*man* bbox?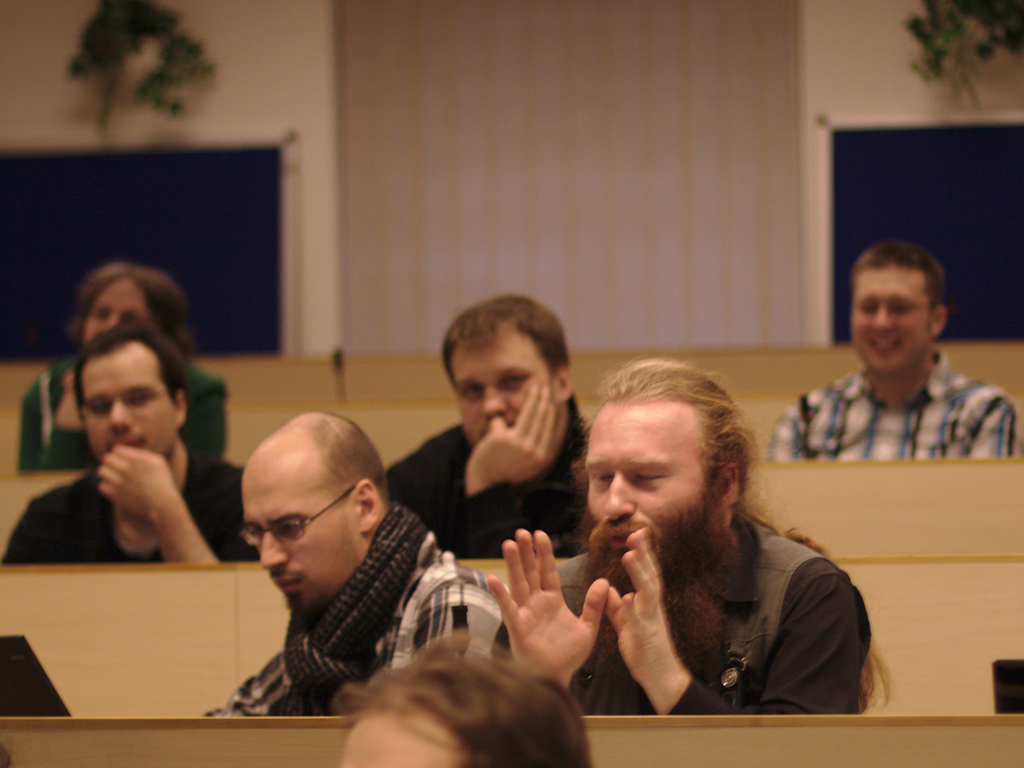
bbox=[208, 405, 525, 712]
